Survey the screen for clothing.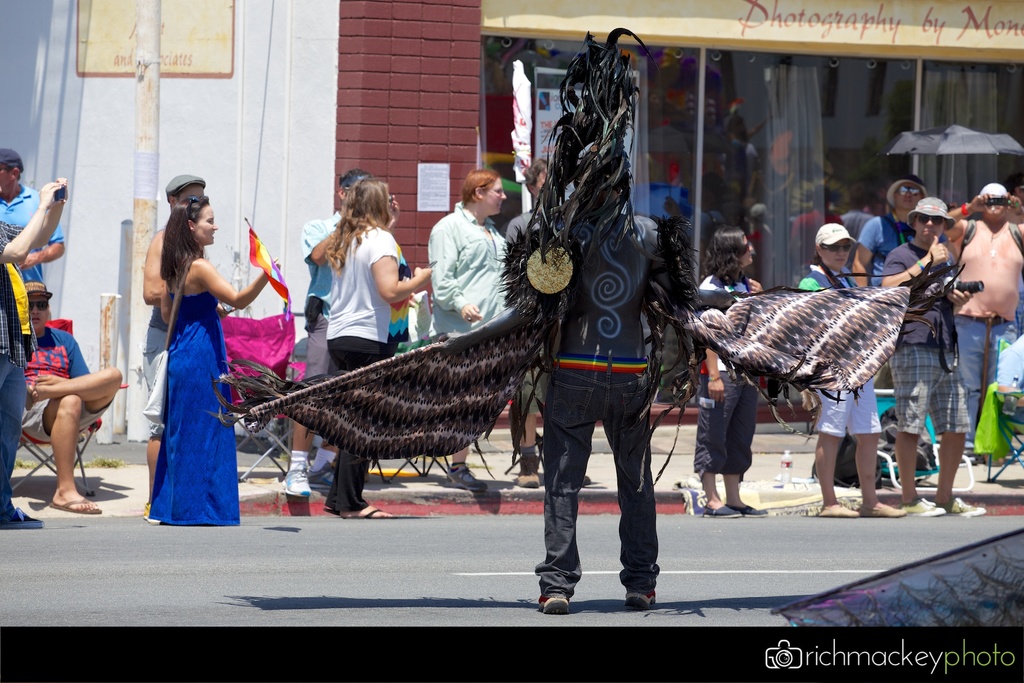
Survey found: (324, 226, 404, 514).
